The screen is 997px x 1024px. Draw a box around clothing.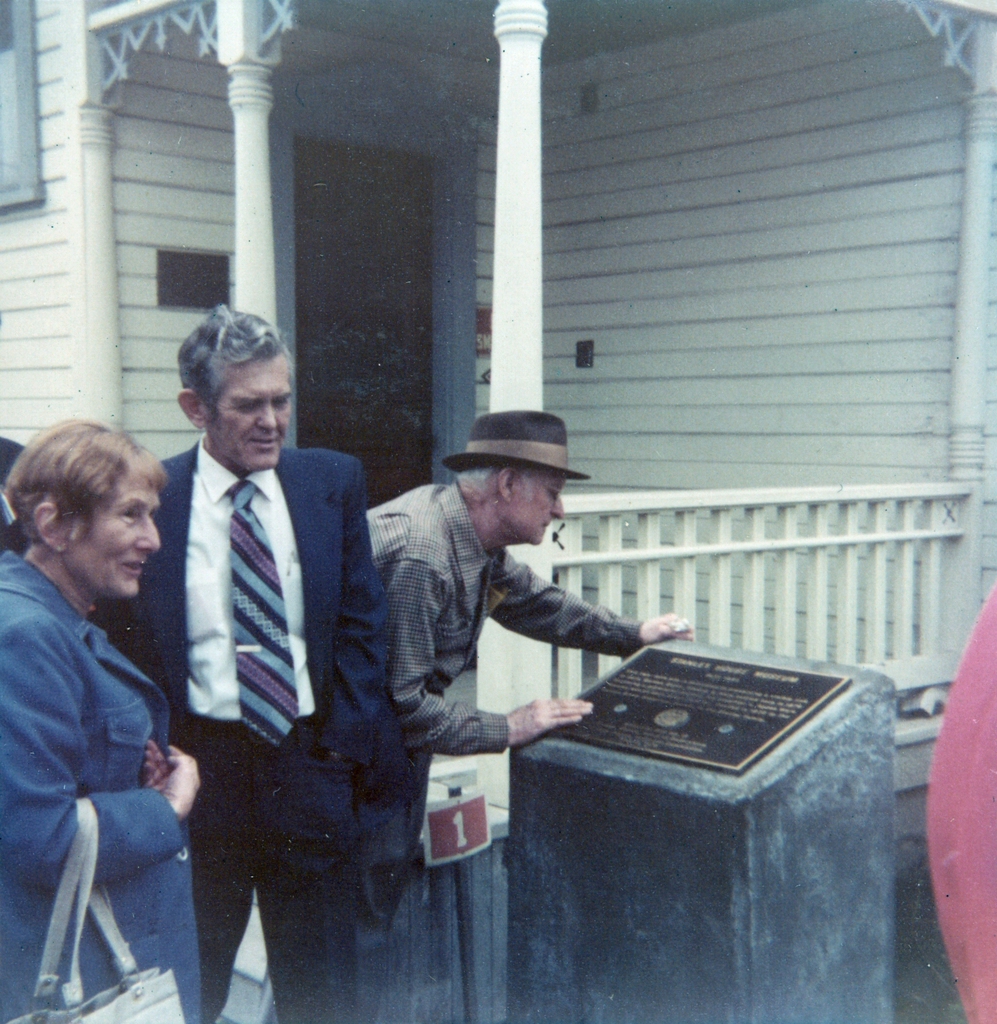
locate(93, 417, 394, 1023).
